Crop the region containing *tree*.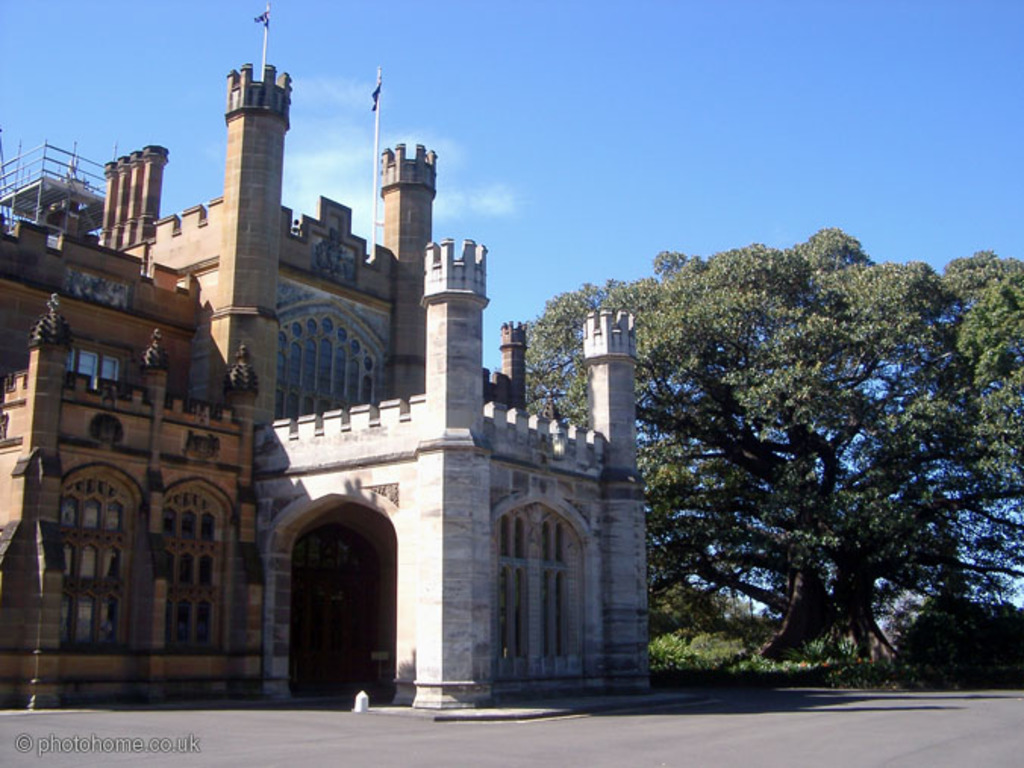
Crop region: x1=618 y1=206 x2=1001 y2=695.
